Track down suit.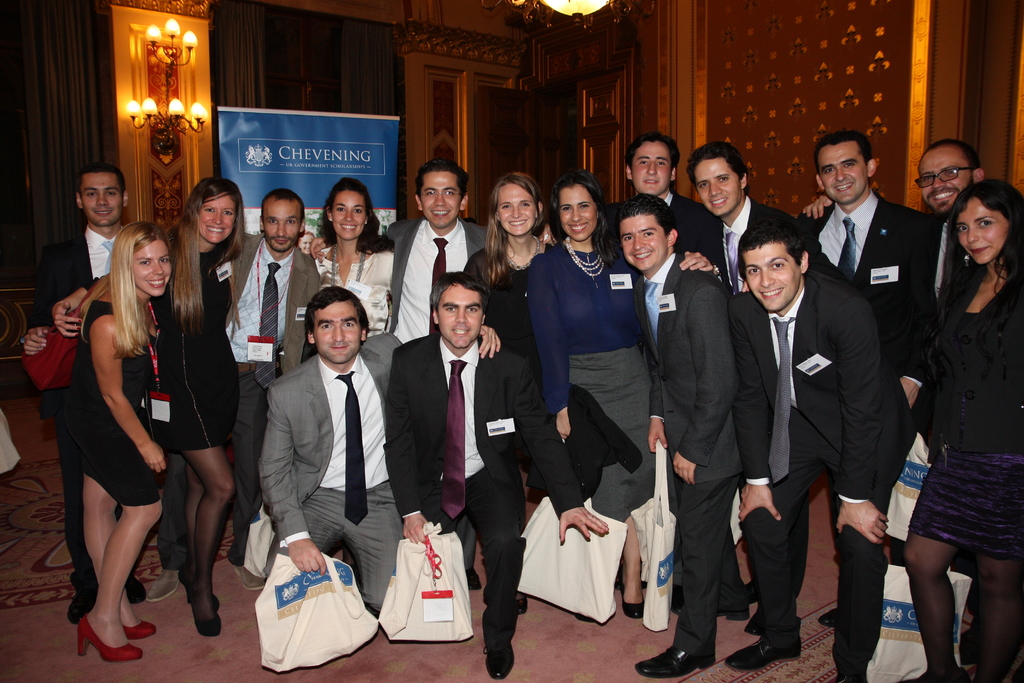
Tracked to <box>231,231,340,513</box>.
